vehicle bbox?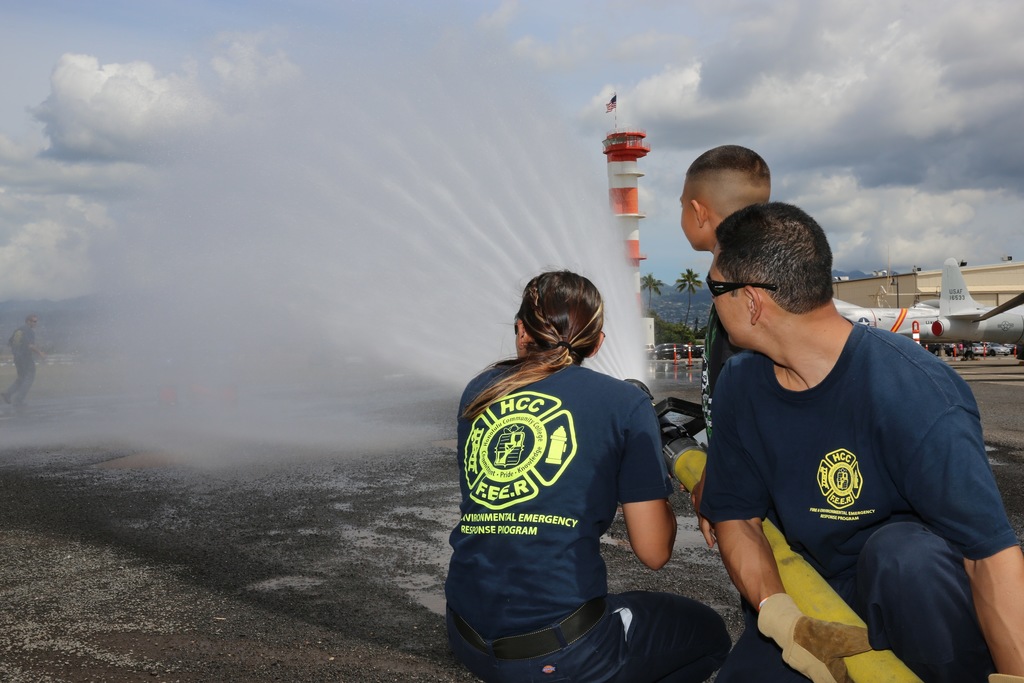
829,293,941,340
